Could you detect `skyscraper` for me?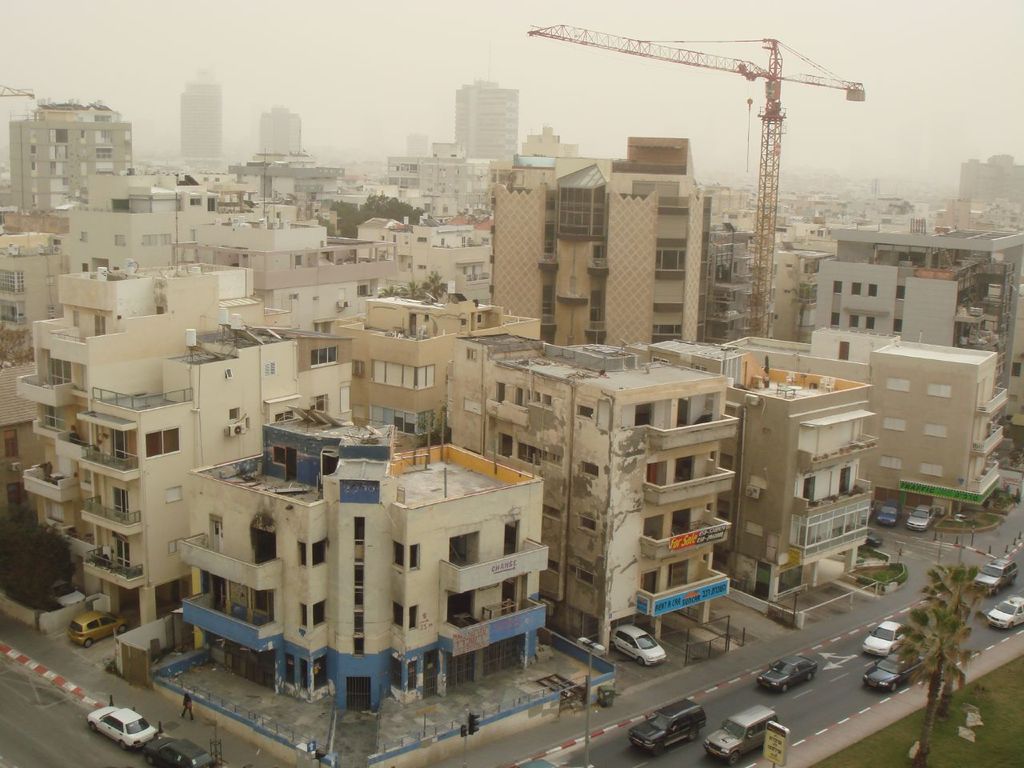
Detection result: bbox=(258, 102, 303, 154).
